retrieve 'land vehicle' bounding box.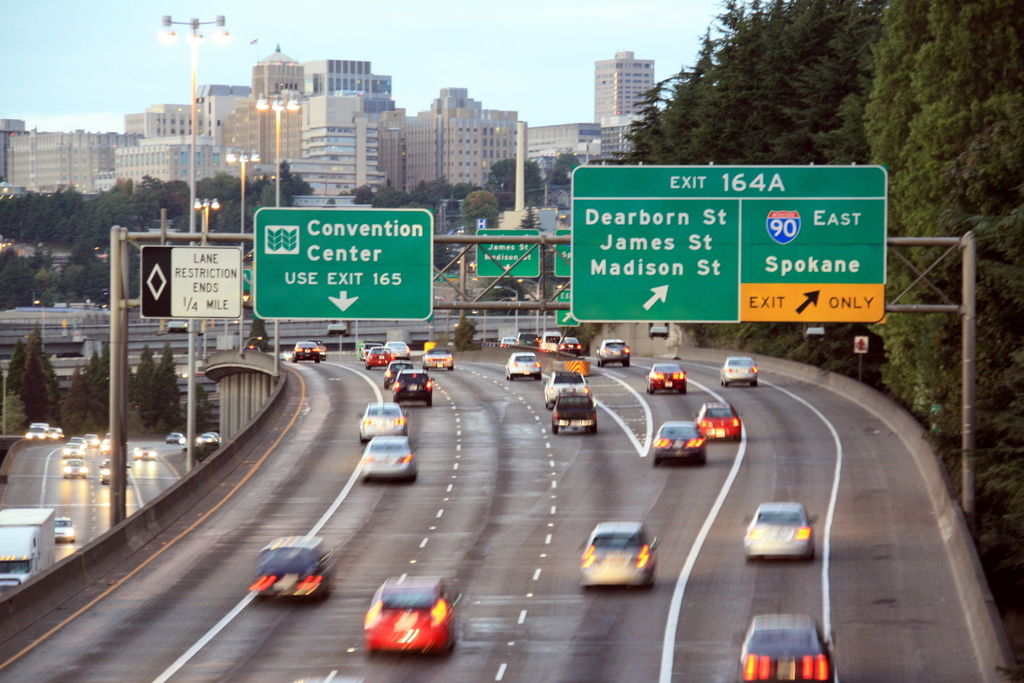
Bounding box: [x1=0, y1=509, x2=56, y2=596].
